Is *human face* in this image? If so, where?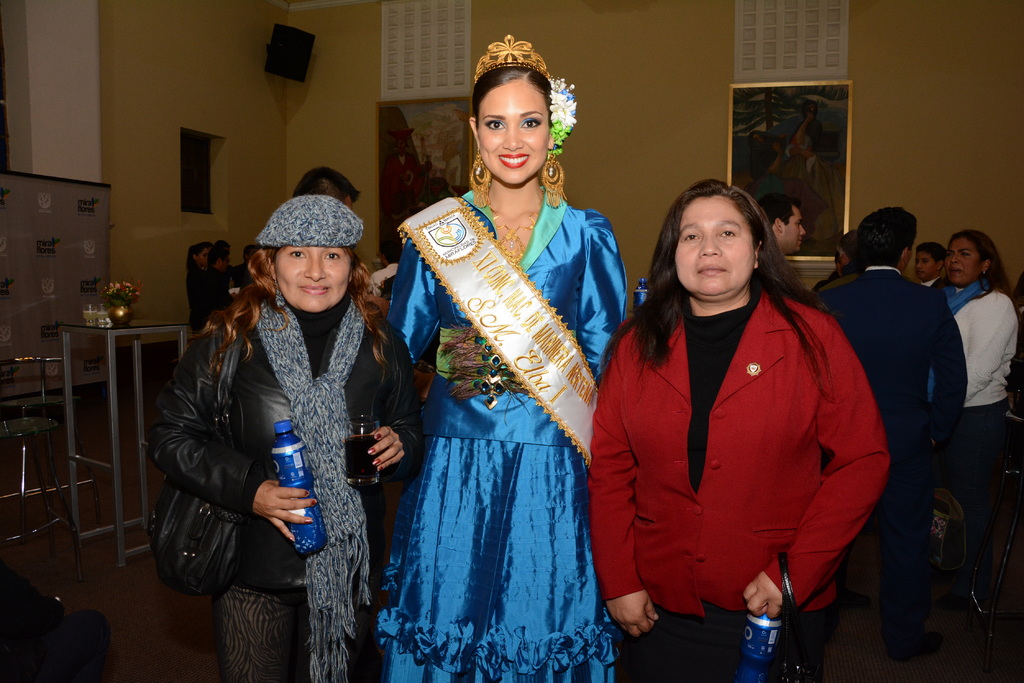
Yes, at pyautogui.locateOnScreen(472, 80, 552, 189).
